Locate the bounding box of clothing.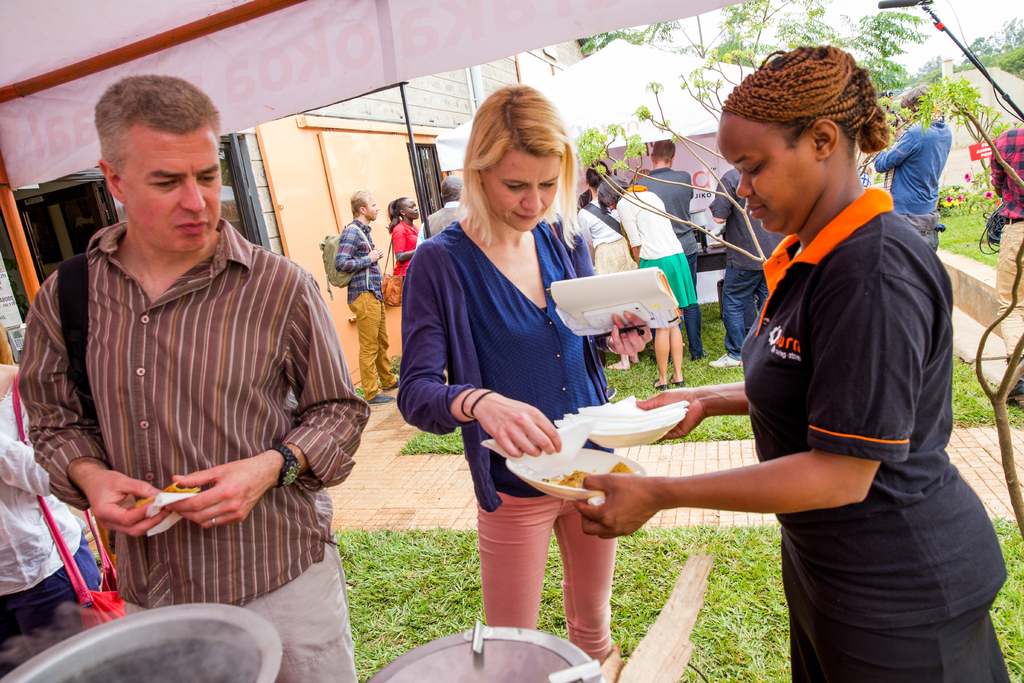
Bounding box: x1=335 y1=229 x2=396 y2=398.
